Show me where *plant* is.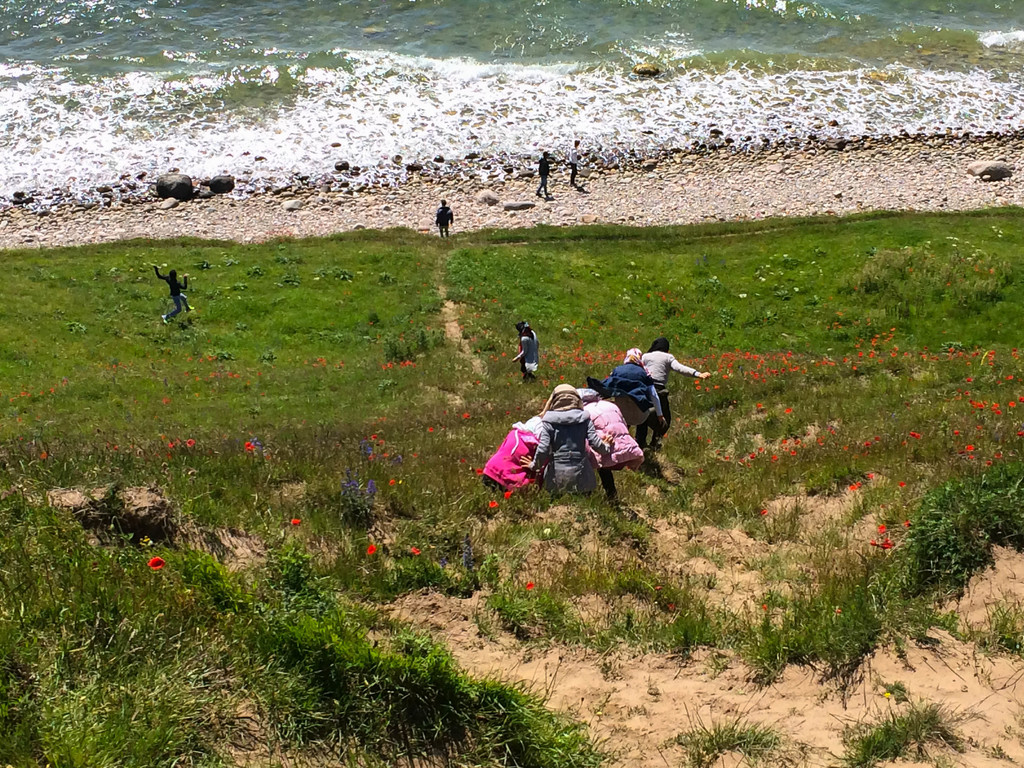
*plant* is at region(611, 560, 663, 611).
